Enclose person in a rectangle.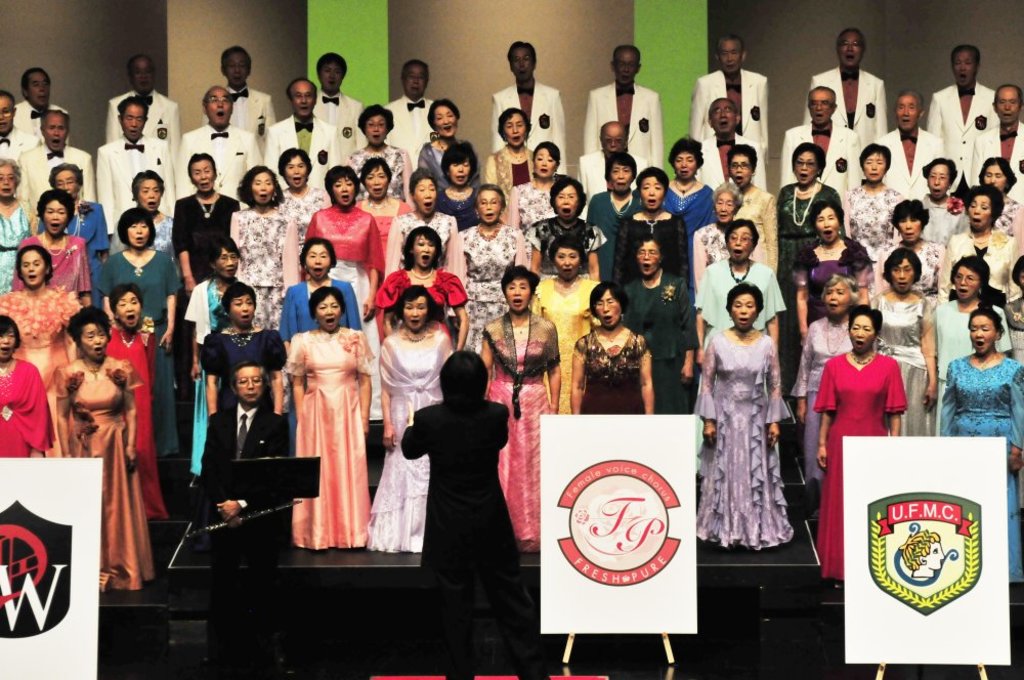
bbox=[231, 166, 295, 330].
